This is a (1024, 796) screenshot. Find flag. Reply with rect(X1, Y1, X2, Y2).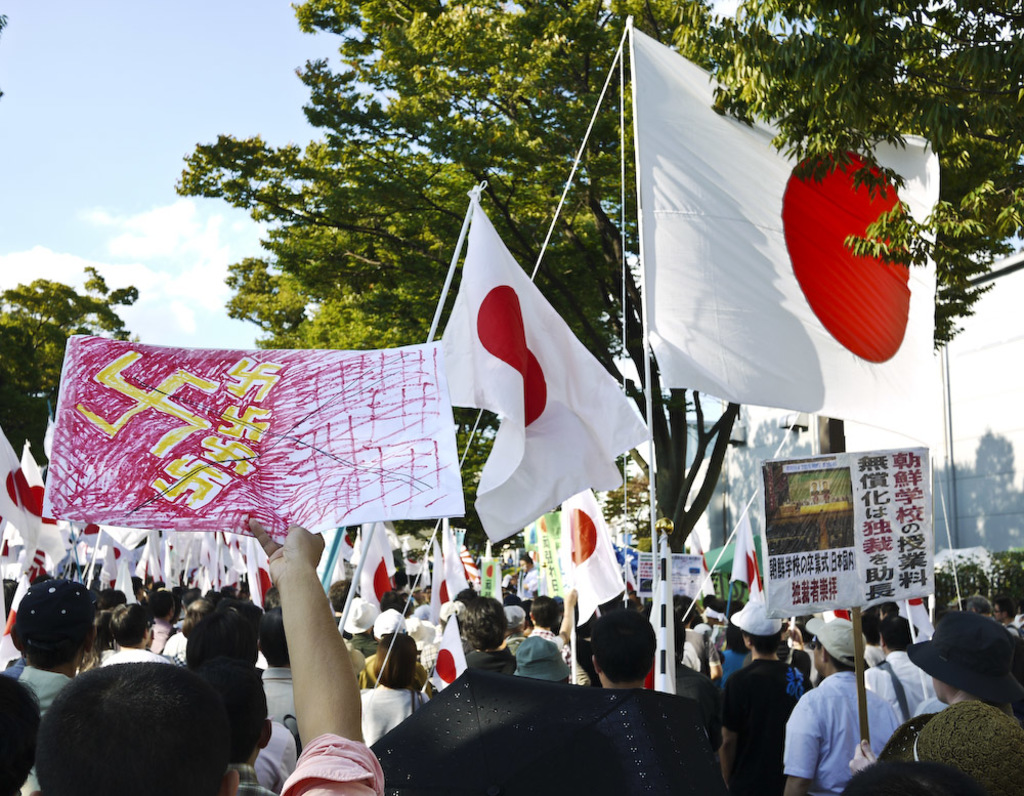
rect(548, 488, 624, 638).
